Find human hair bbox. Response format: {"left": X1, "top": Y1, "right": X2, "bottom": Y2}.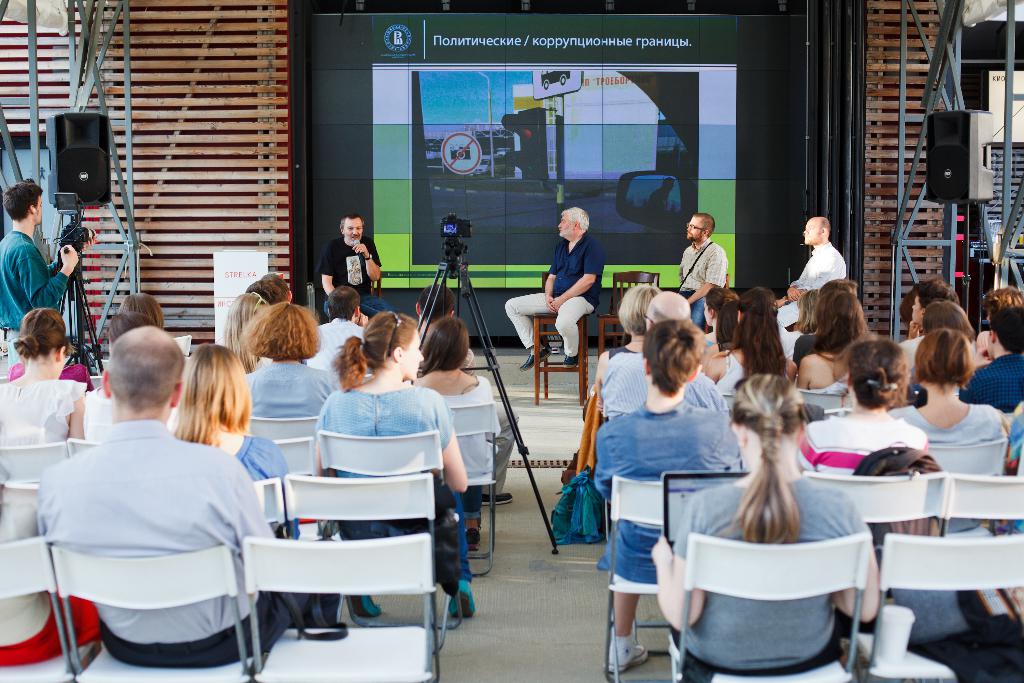
{"left": 798, "top": 289, "right": 820, "bottom": 334}.
